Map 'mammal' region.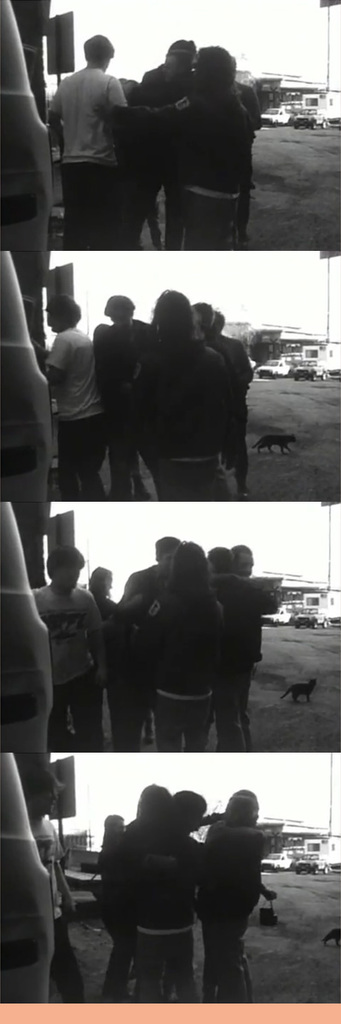
Mapped to (24, 765, 75, 1000).
